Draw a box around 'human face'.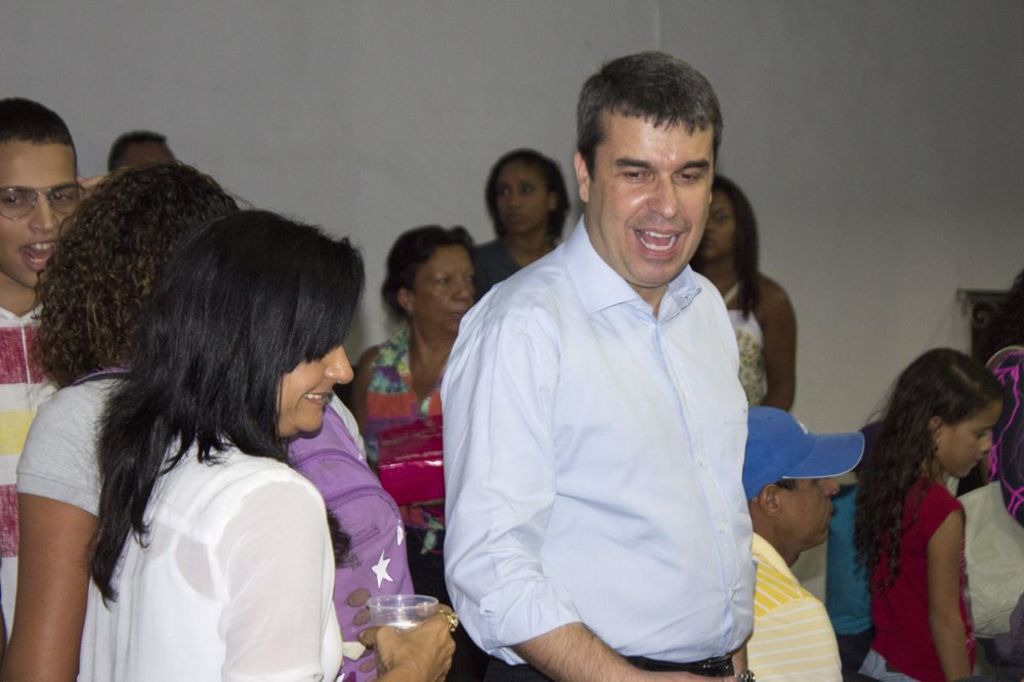
crop(0, 146, 75, 287).
